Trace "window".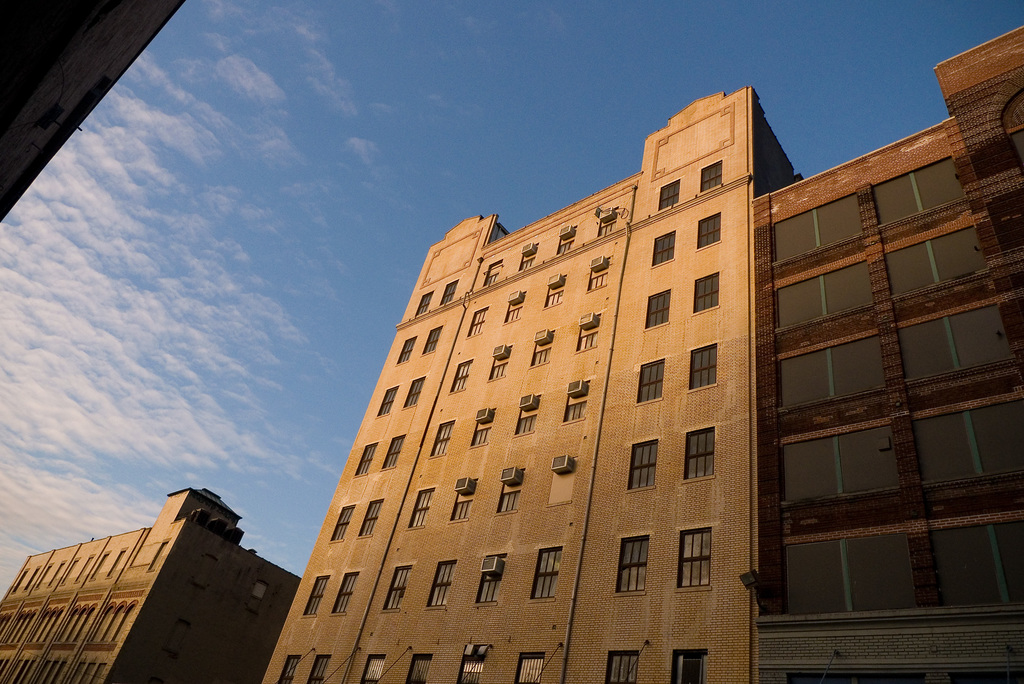
Traced to box(430, 420, 456, 450).
